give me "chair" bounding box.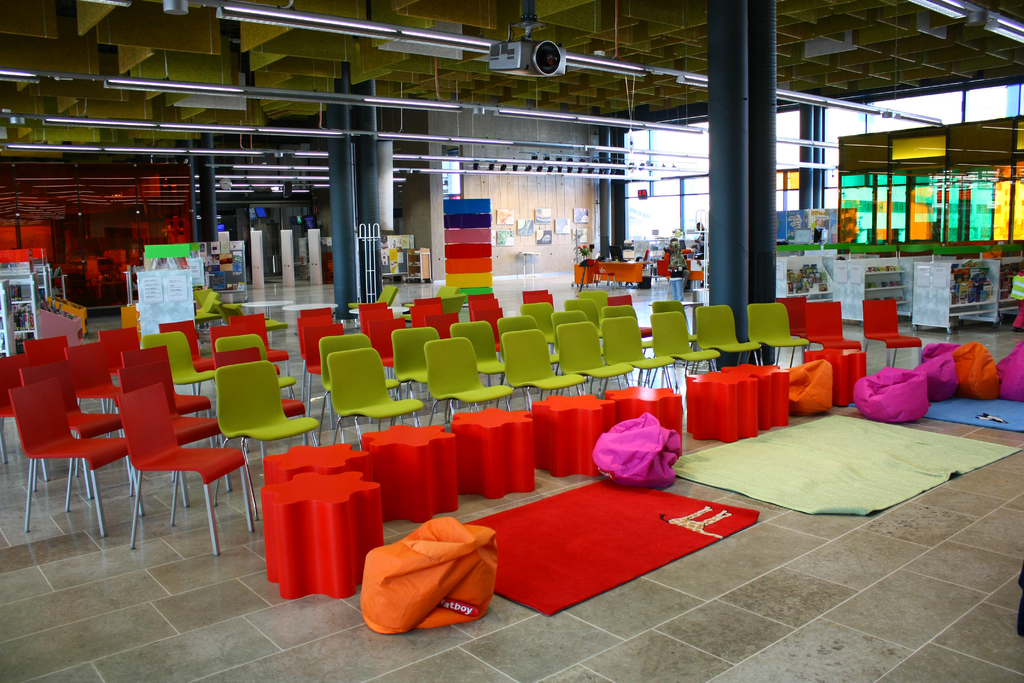
box(410, 295, 456, 320).
